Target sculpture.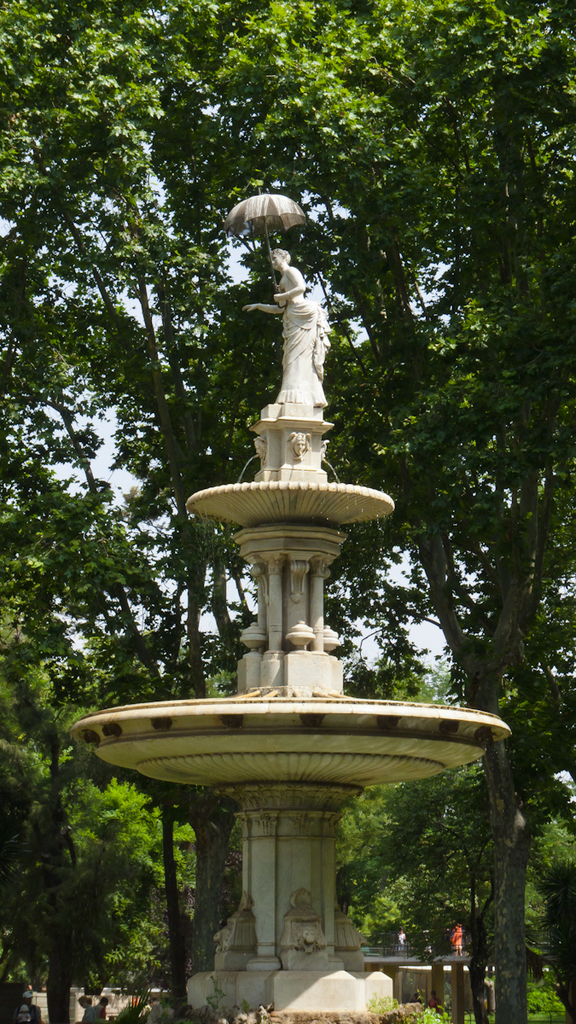
Target region: left=333, top=902, right=365, bottom=971.
